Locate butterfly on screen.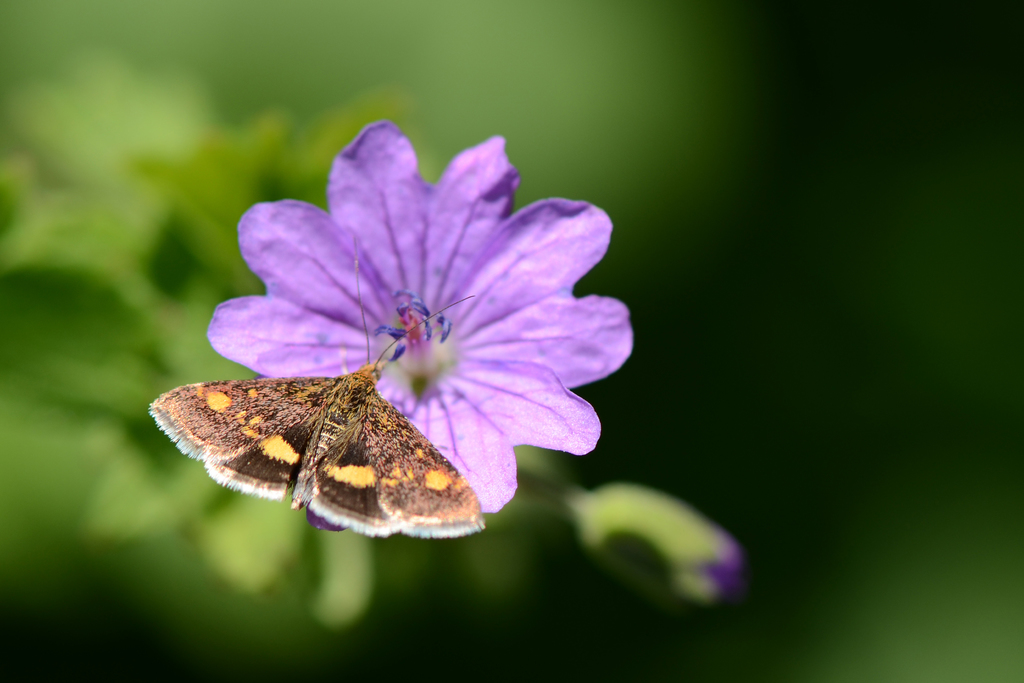
On screen at crop(147, 245, 490, 538).
